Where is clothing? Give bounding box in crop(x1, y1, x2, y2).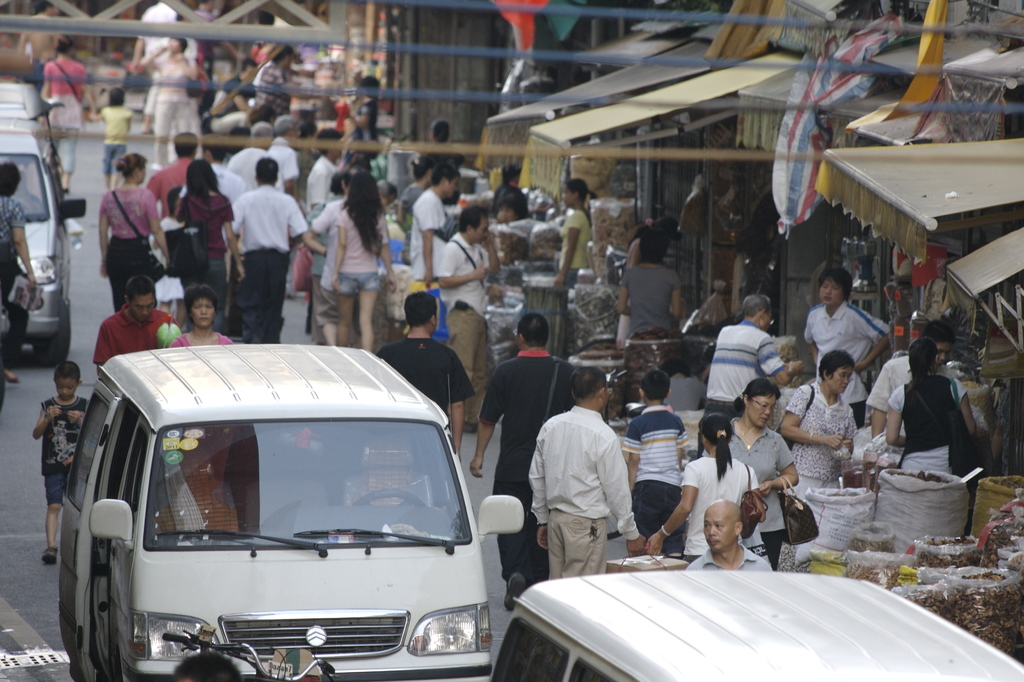
crop(177, 184, 229, 321).
